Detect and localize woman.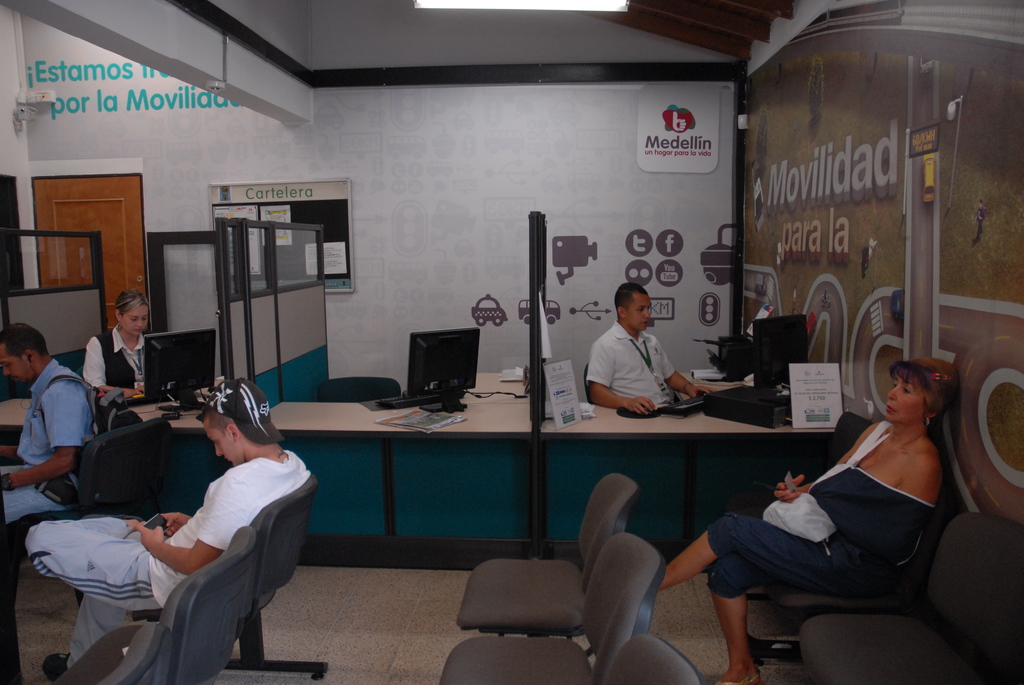
Localized at x1=723, y1=324, x2=967, y2=666.
